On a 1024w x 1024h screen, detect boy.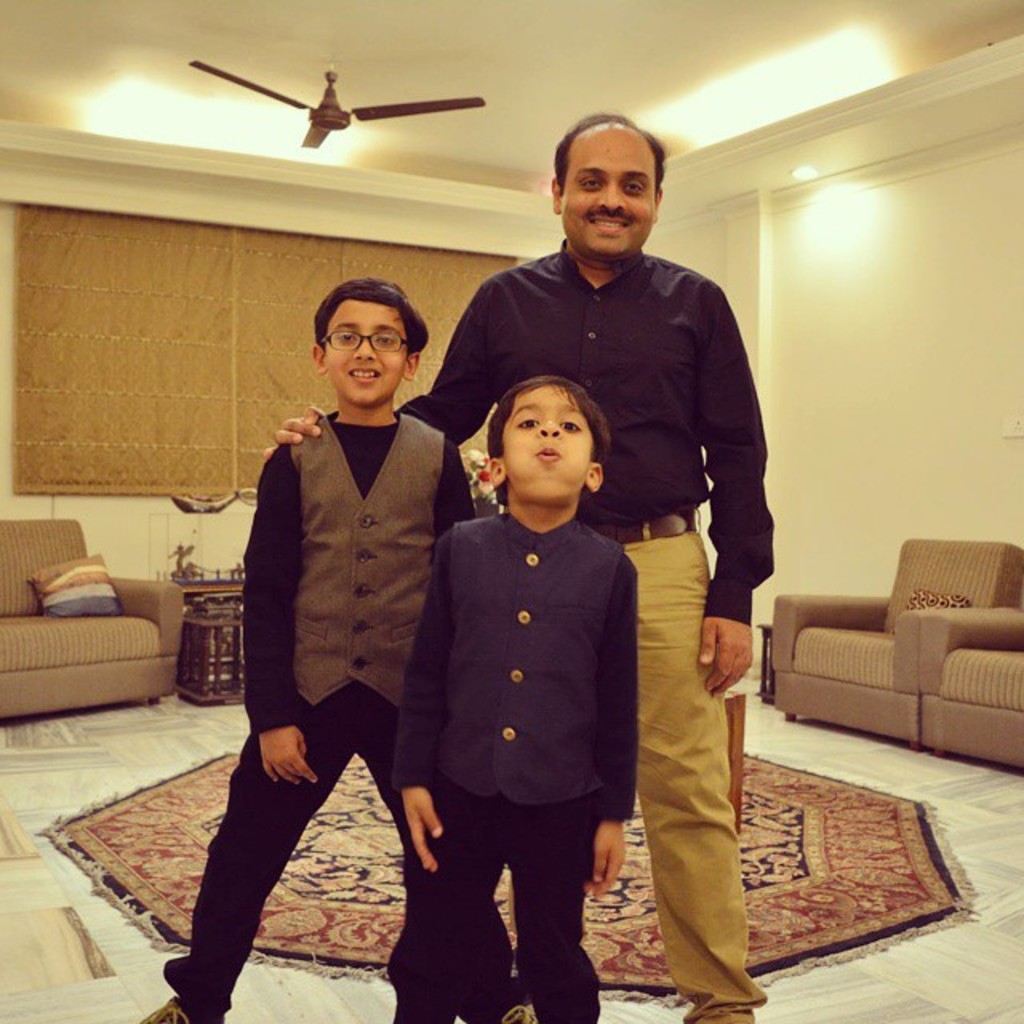
region(390, 373, 638, 1022).
